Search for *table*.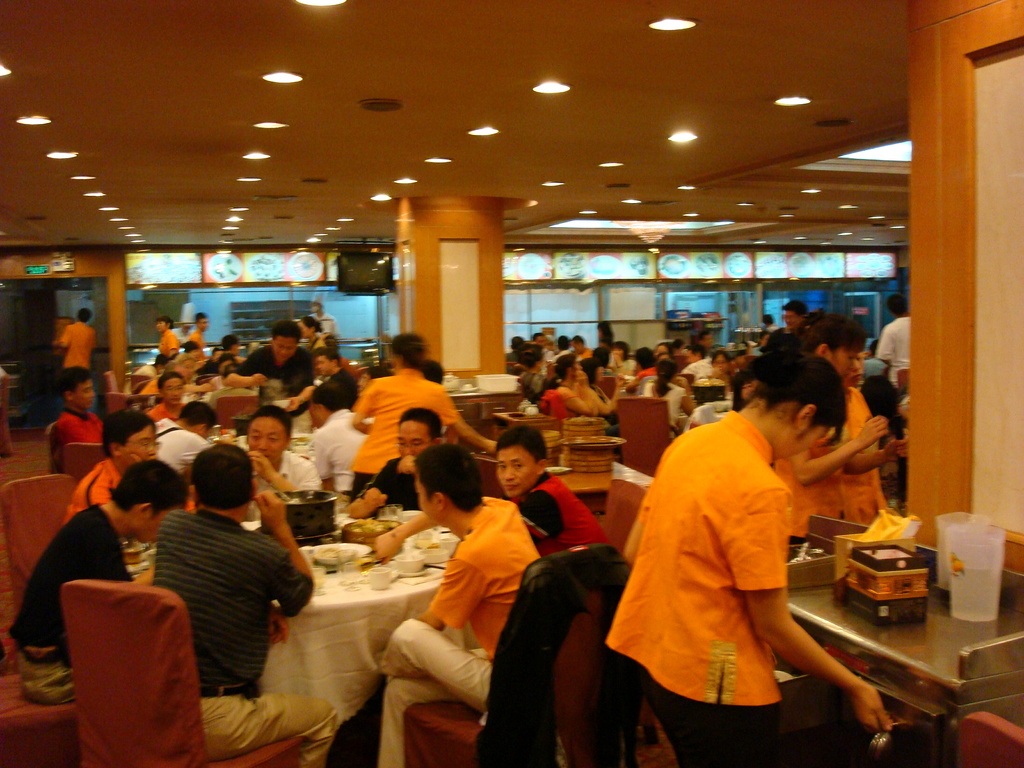
Found at x1=134 y1=495 x2=476 y2=746.
